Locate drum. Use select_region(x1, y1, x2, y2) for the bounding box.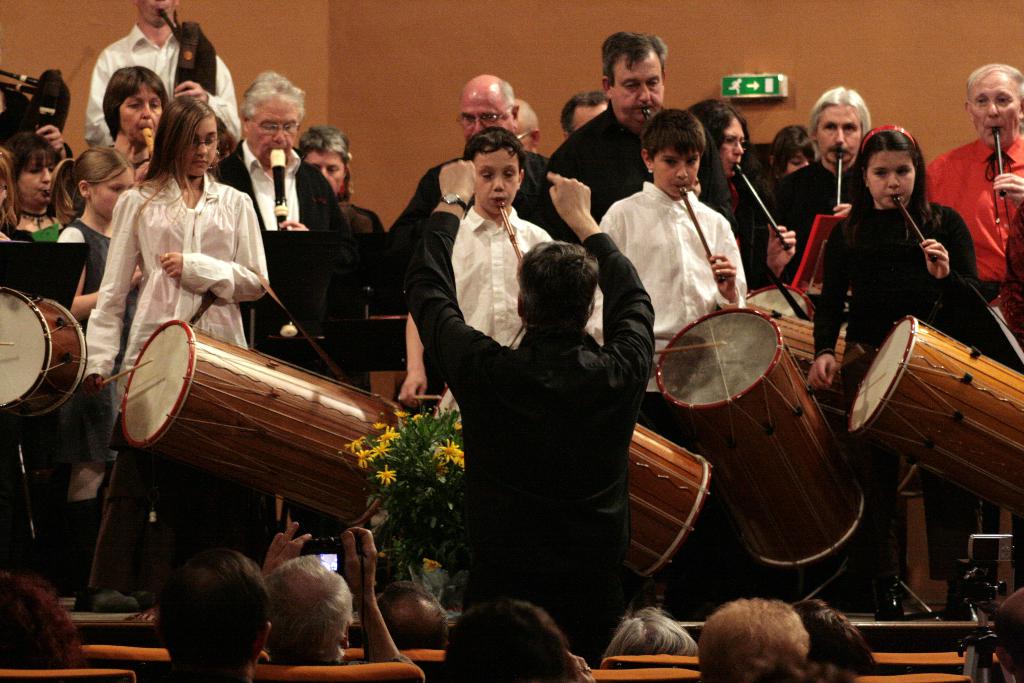
select_region(744, 304, 871, 440).
